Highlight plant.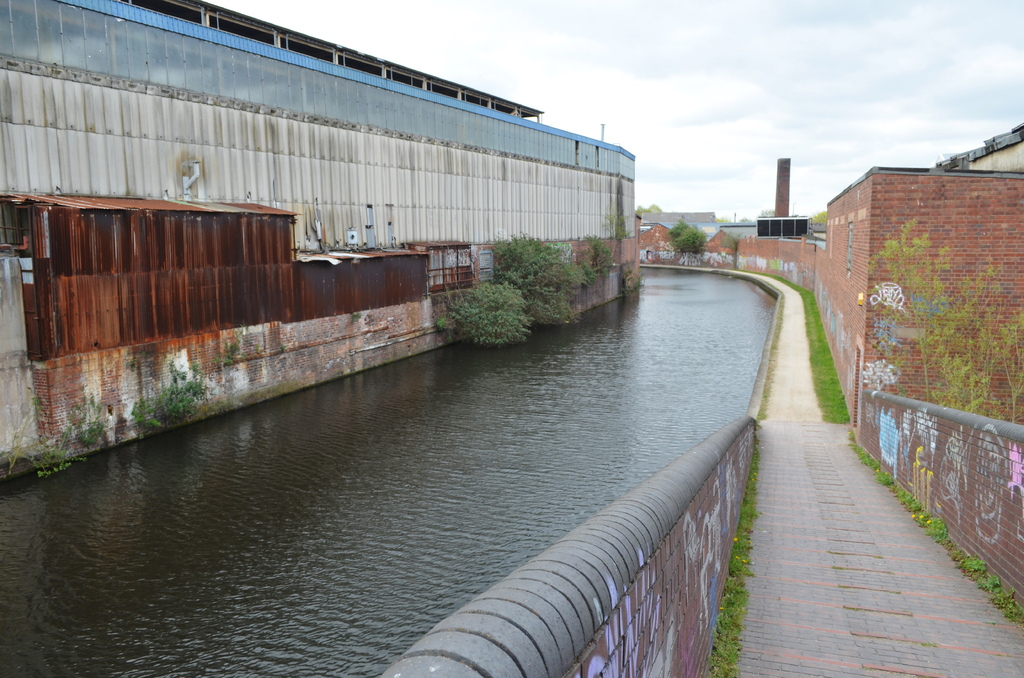
Highlighted region: rect(666, 220, 685, 249).
